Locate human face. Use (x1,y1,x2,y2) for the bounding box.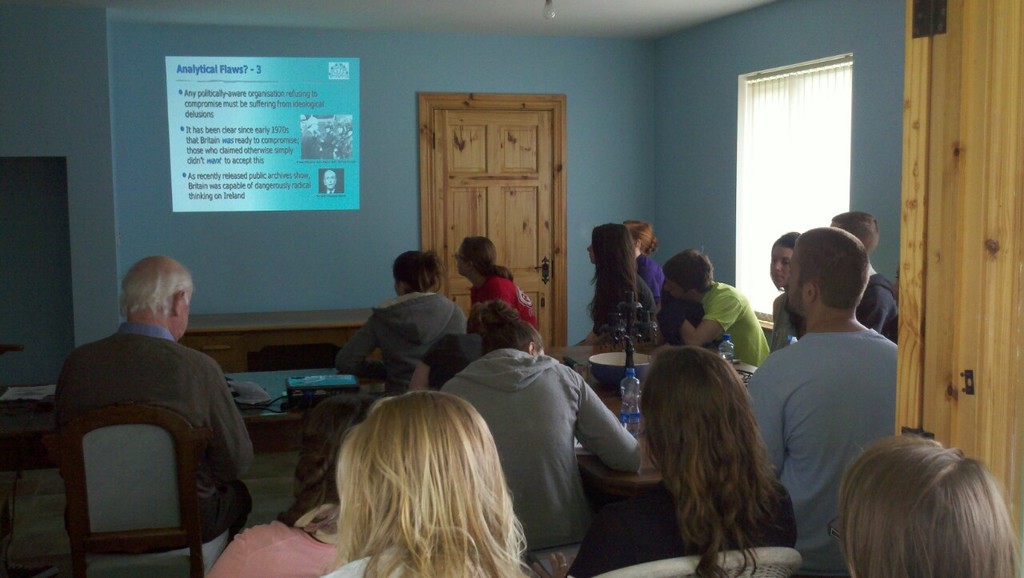
(770,244,792,283).
